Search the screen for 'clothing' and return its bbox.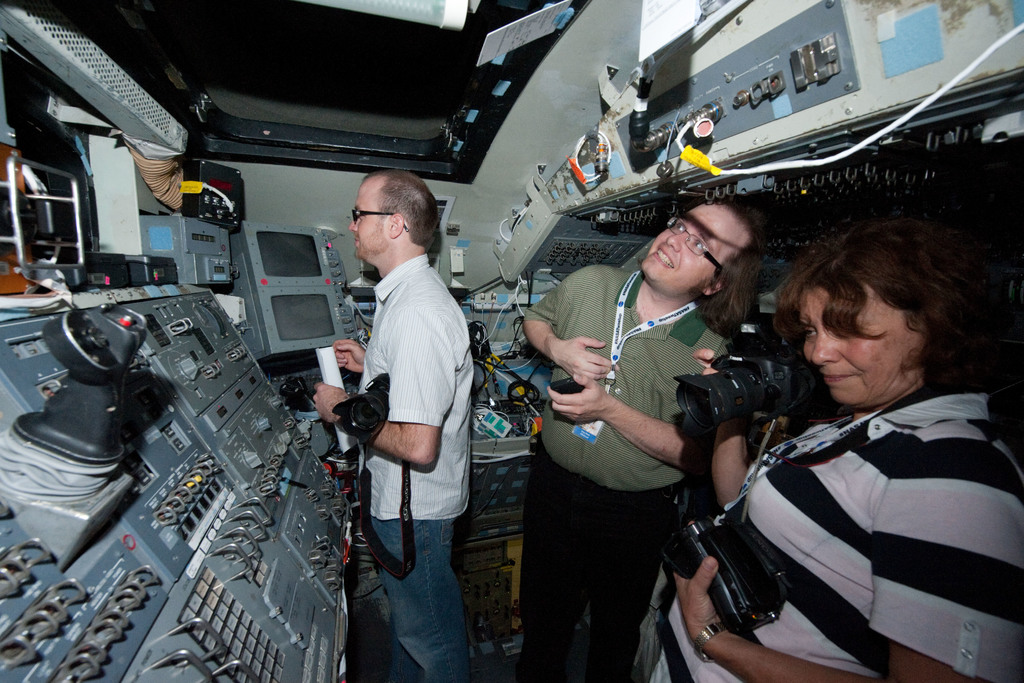
Found: rect(360, 256, 479, 682).
